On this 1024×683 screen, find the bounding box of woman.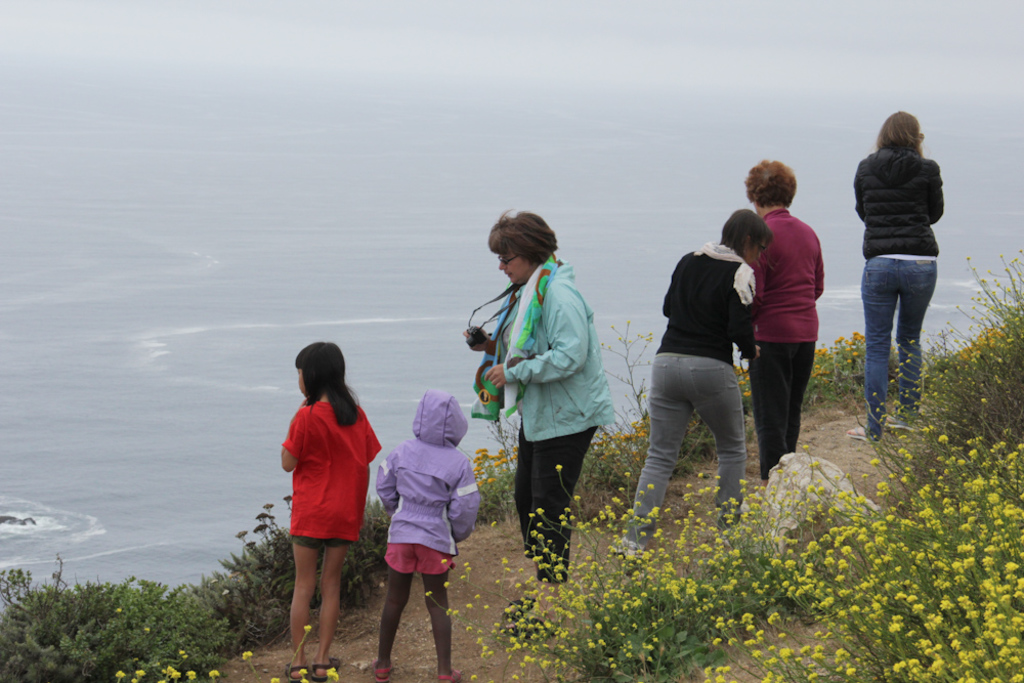
Bounding box: {"x1": 460, "y1": 214, "x2": 611, "y2": 643}.
